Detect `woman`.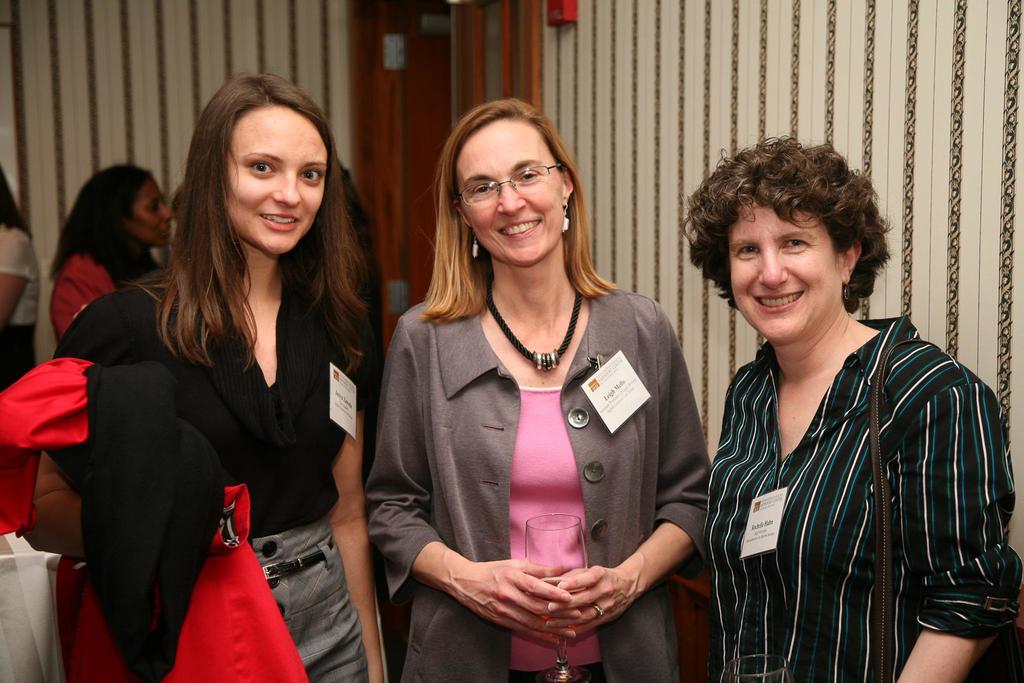
Detected at 680 131 1023 682.
